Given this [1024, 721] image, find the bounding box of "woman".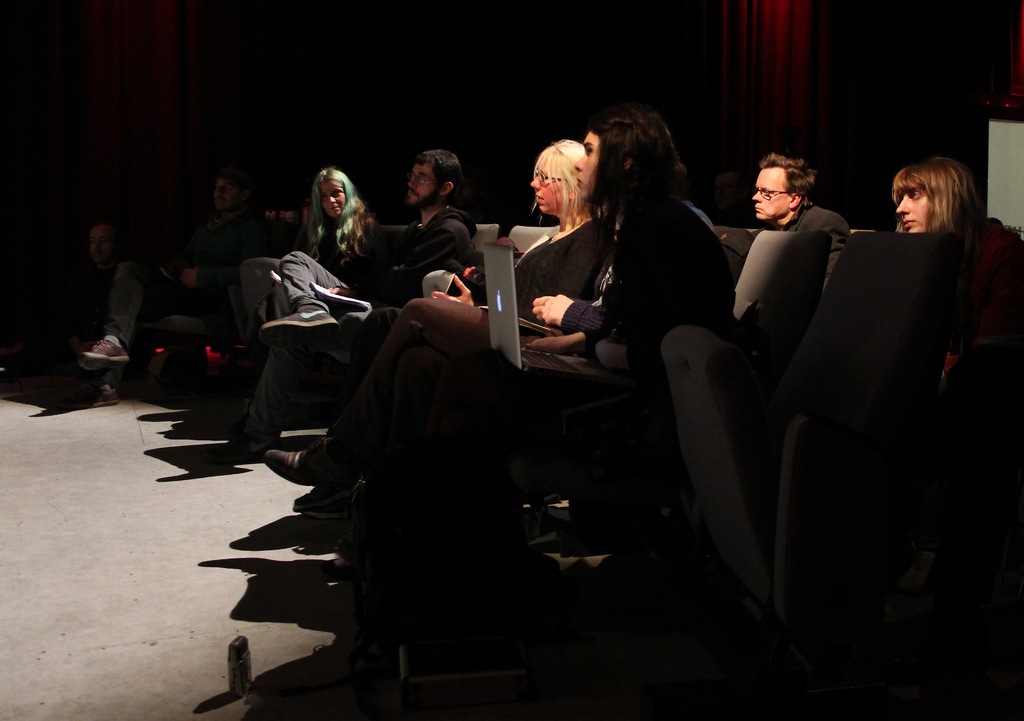
locate(223, 166, 378, 453).
